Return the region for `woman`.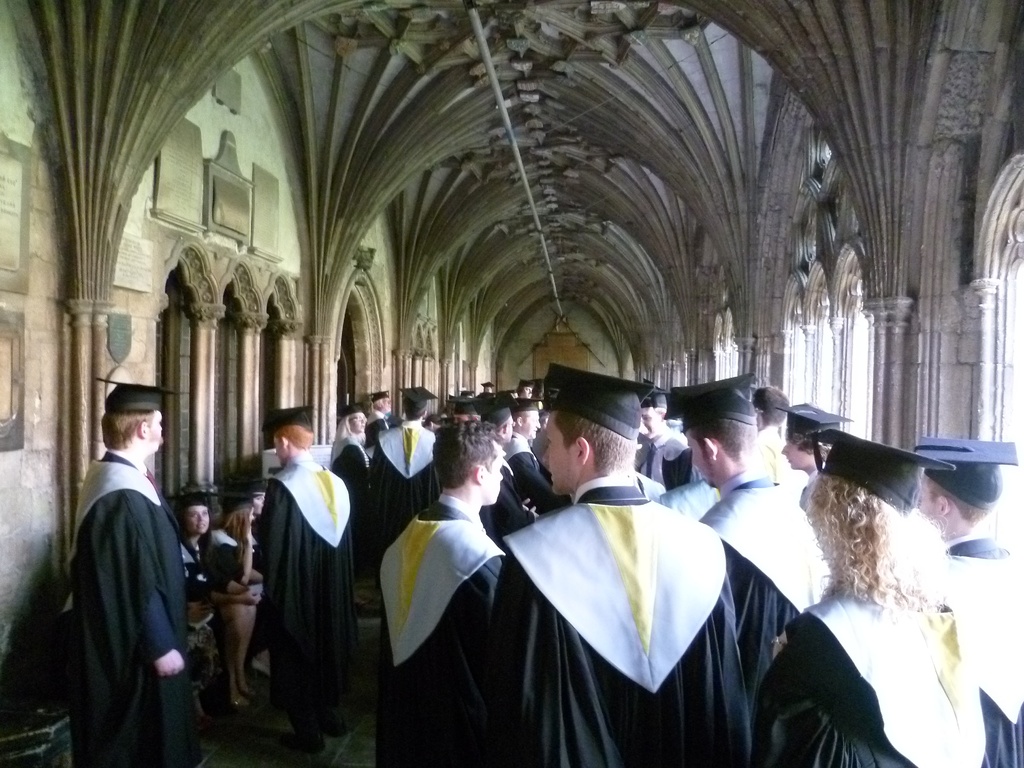
324 404 370 583.
